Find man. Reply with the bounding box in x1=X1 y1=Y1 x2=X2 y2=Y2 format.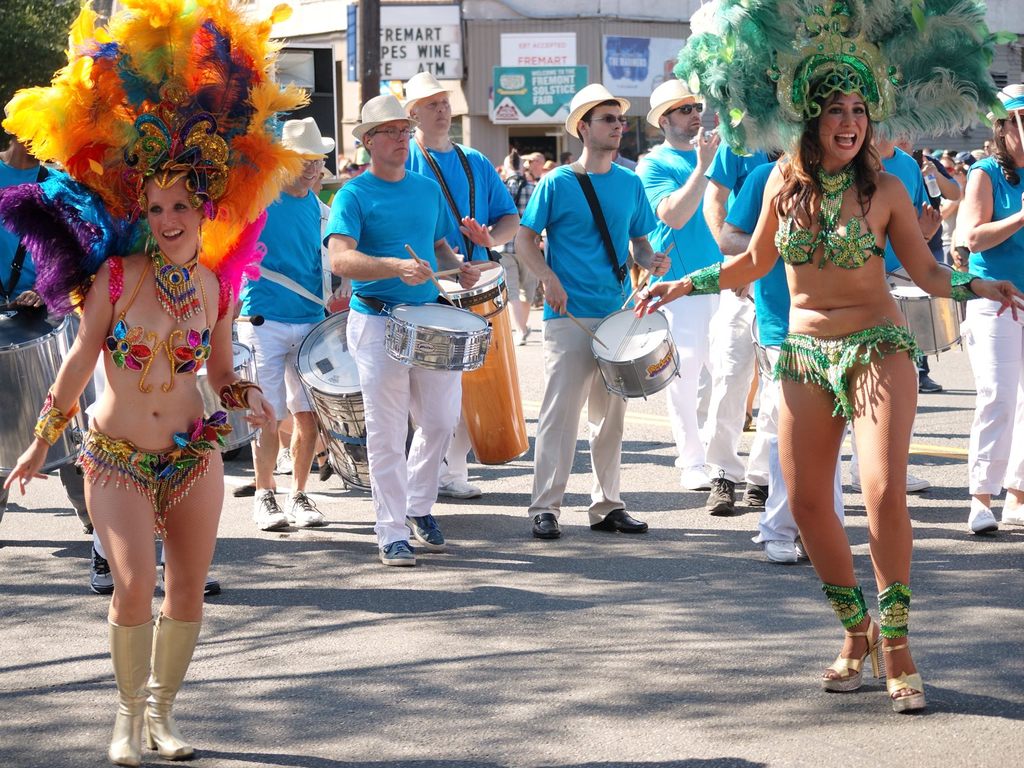
x1=632 y1=79 x2=731 y2=487.
